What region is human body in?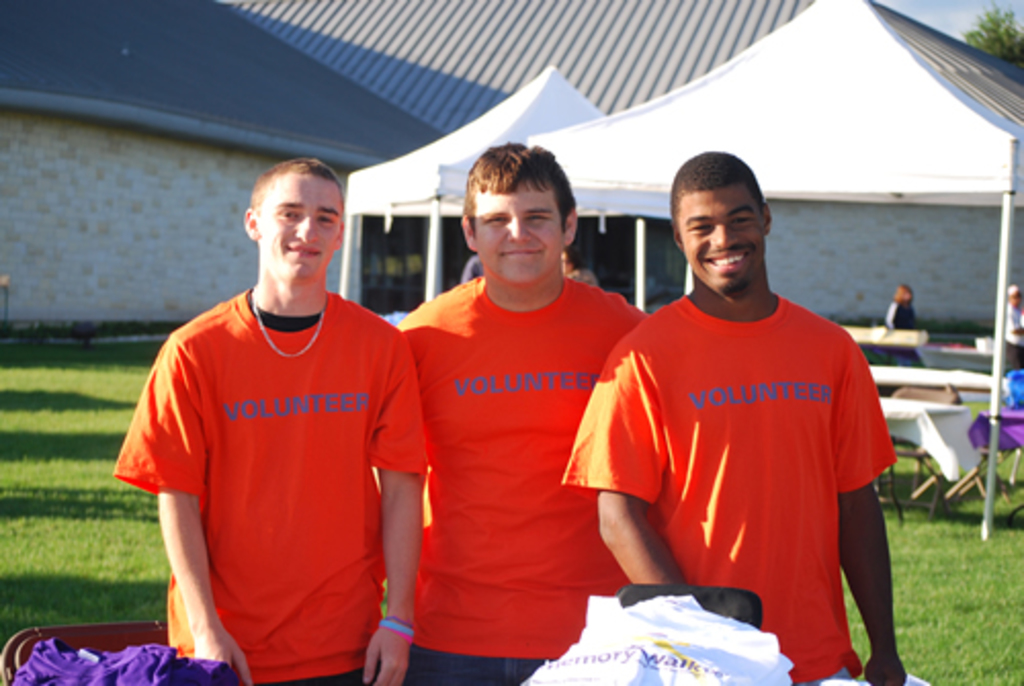
393/295/662/684.
